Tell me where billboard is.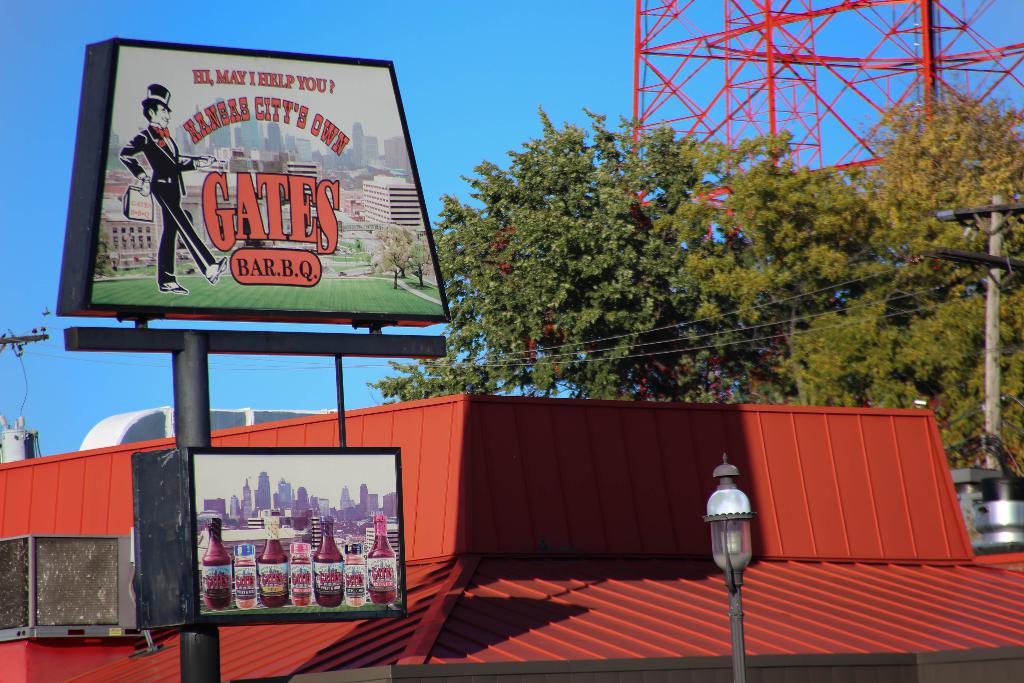
billboard is at l=88, t=52, r=446, b=315.
